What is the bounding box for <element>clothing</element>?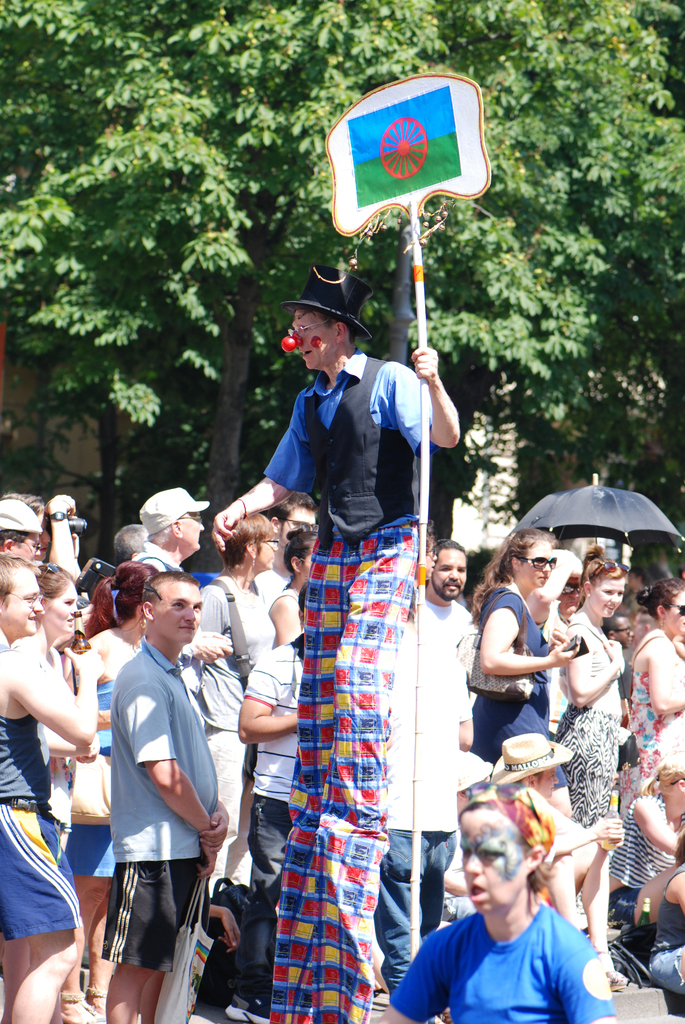
detection(278, 344, 496, 1023).
